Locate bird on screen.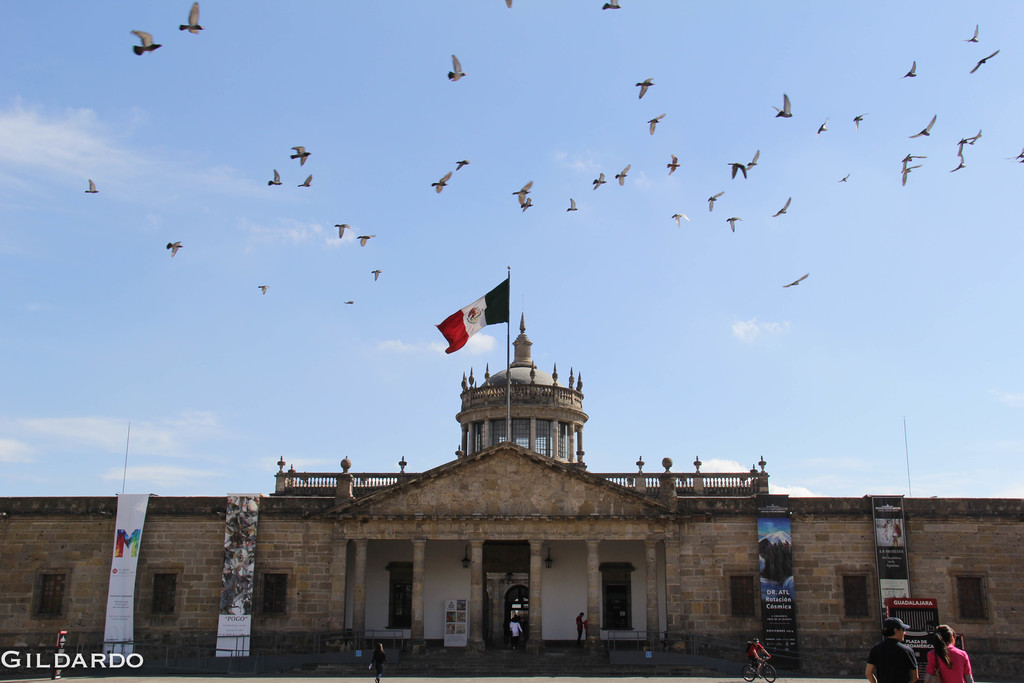
On screen at BBox(835, 170, 853, 183).
